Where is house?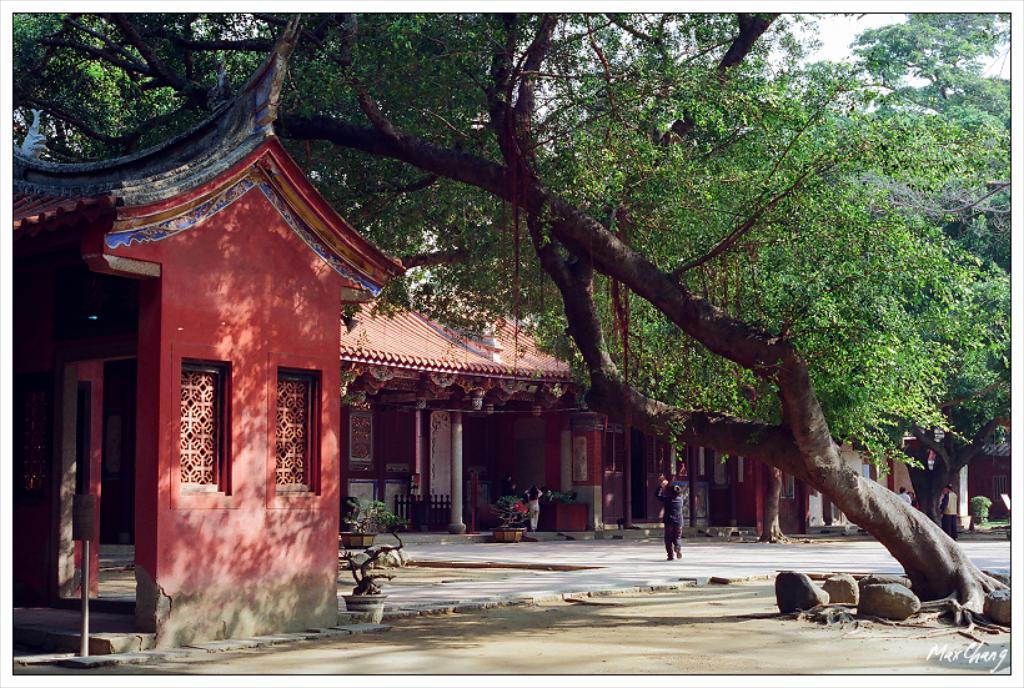
[left=333, top=285, right=613, bottom=543].
